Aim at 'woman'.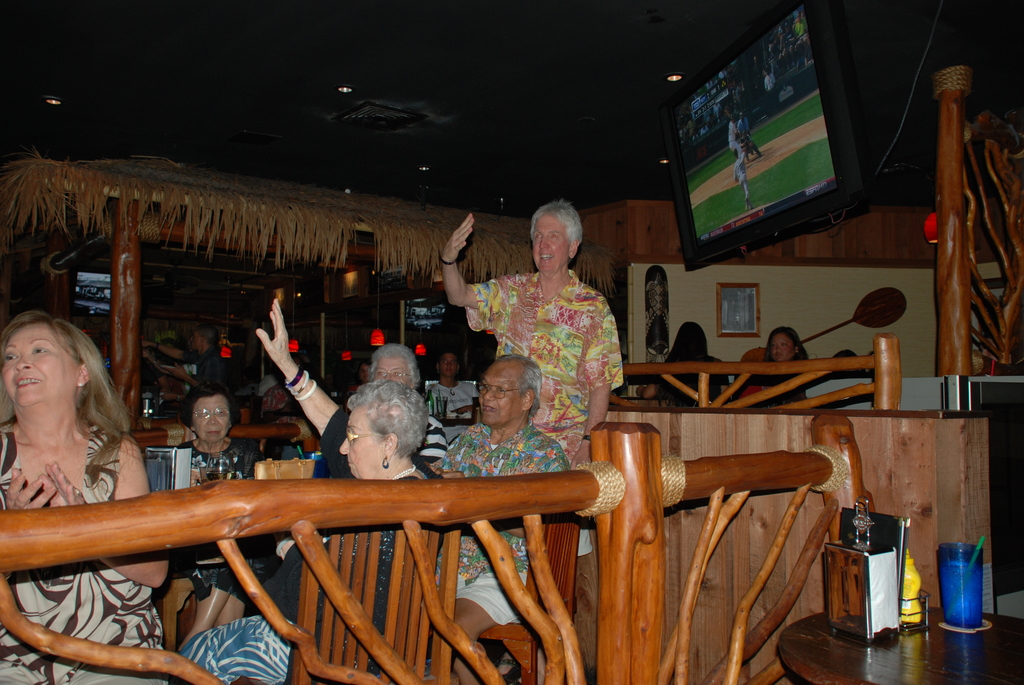
Aimed at region(641, 324, 730, 413).
